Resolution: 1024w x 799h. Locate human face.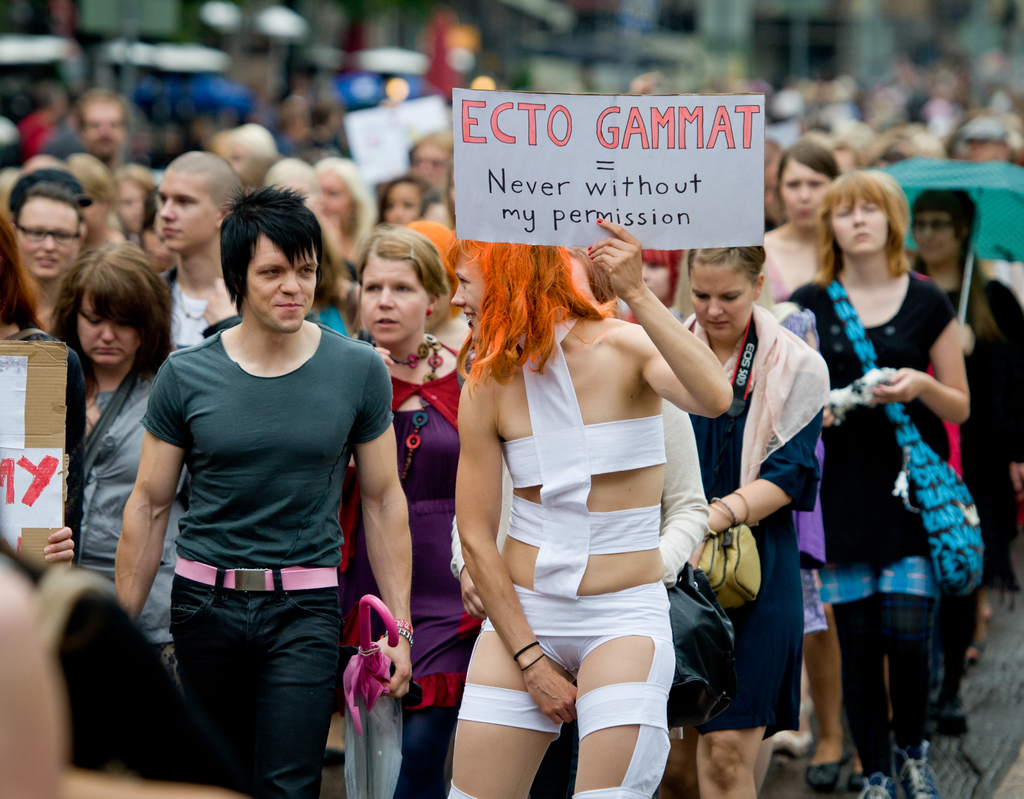
(left=690, top=268, right=753, bottom=337).
